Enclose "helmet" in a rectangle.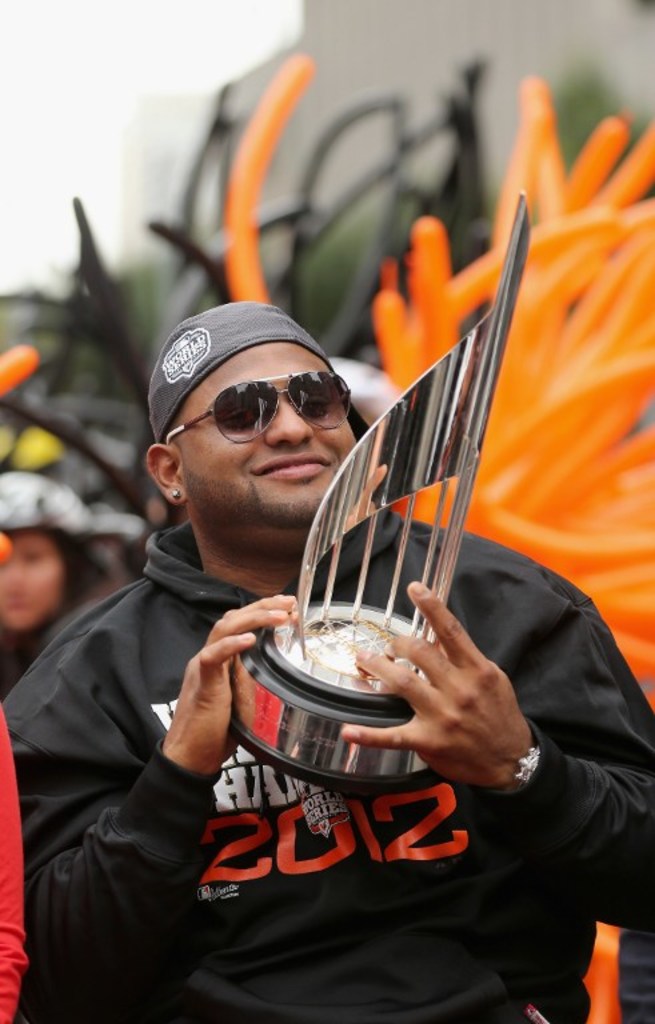
0:467:141:544.
